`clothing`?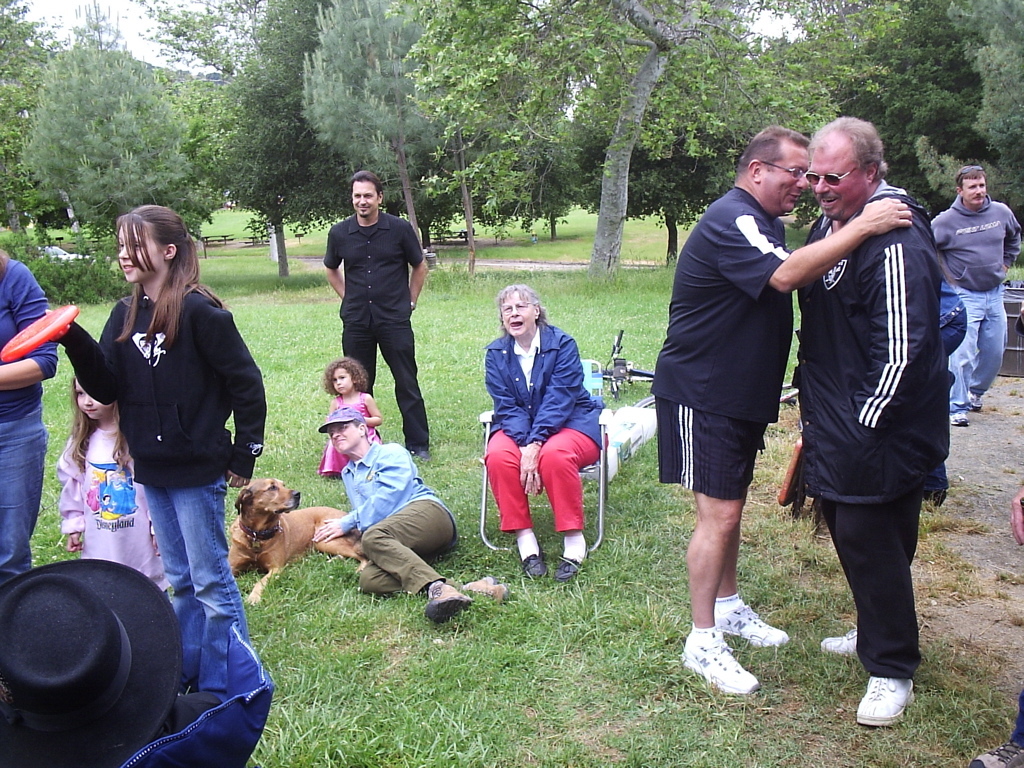
(left=362, top=489, right=451, bottom=599)
